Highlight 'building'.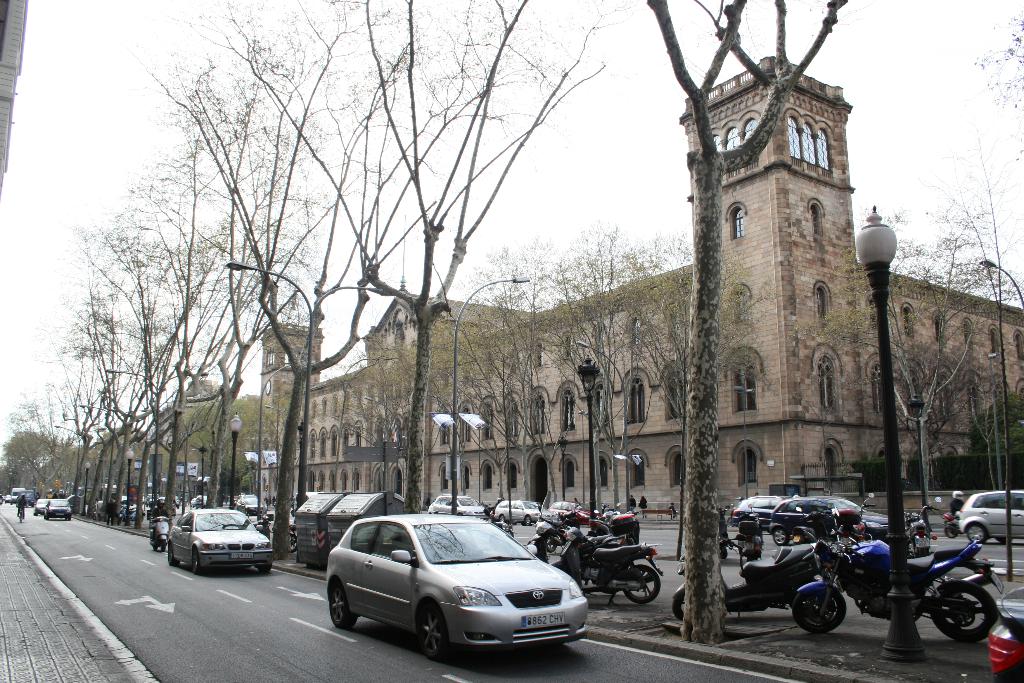
Highlighted region: (x1=94, y1=425, x2=145, y2=486).
